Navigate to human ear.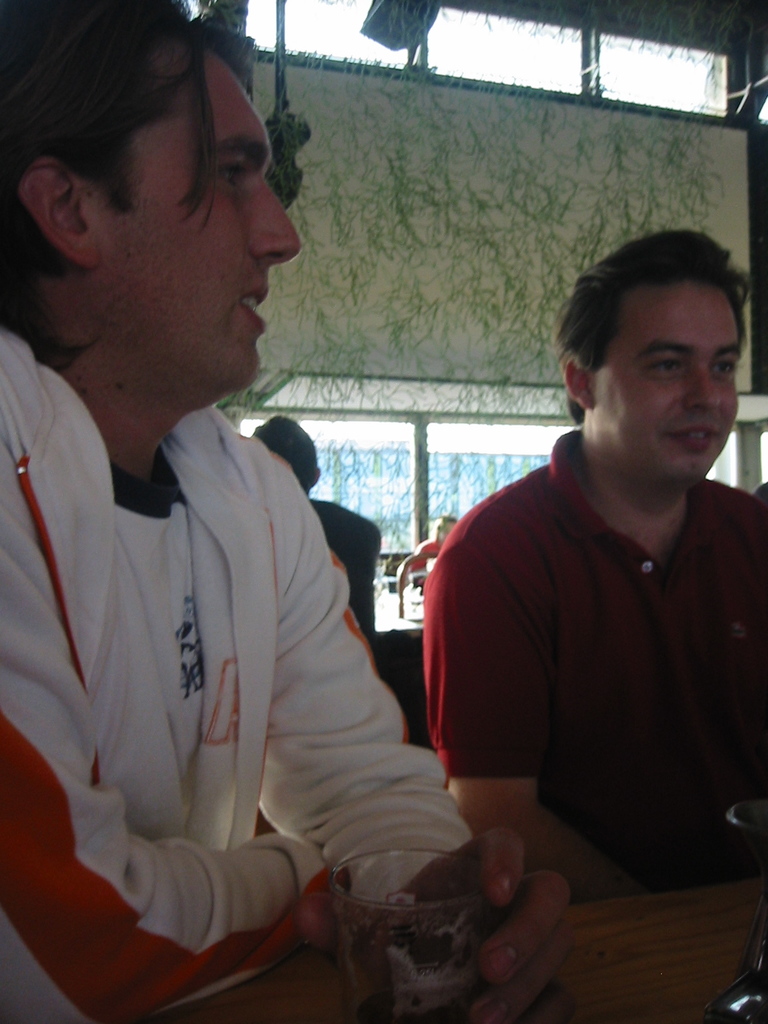
Navigation target: locate(564, 356, 594, 408).
